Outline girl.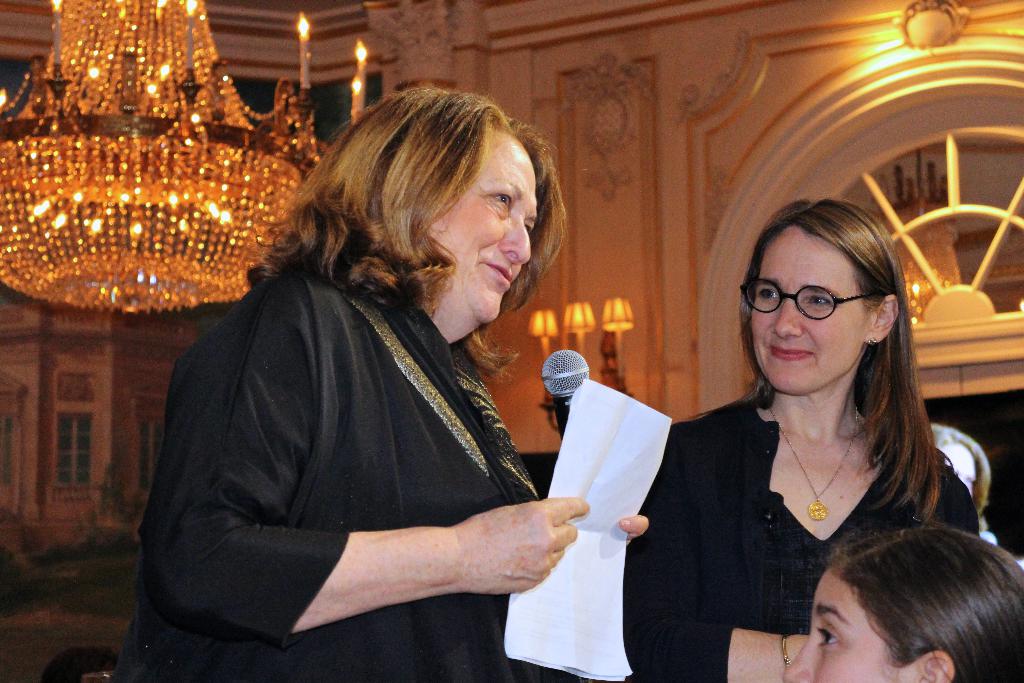
Outline: 782, 522, 1023, 682.
